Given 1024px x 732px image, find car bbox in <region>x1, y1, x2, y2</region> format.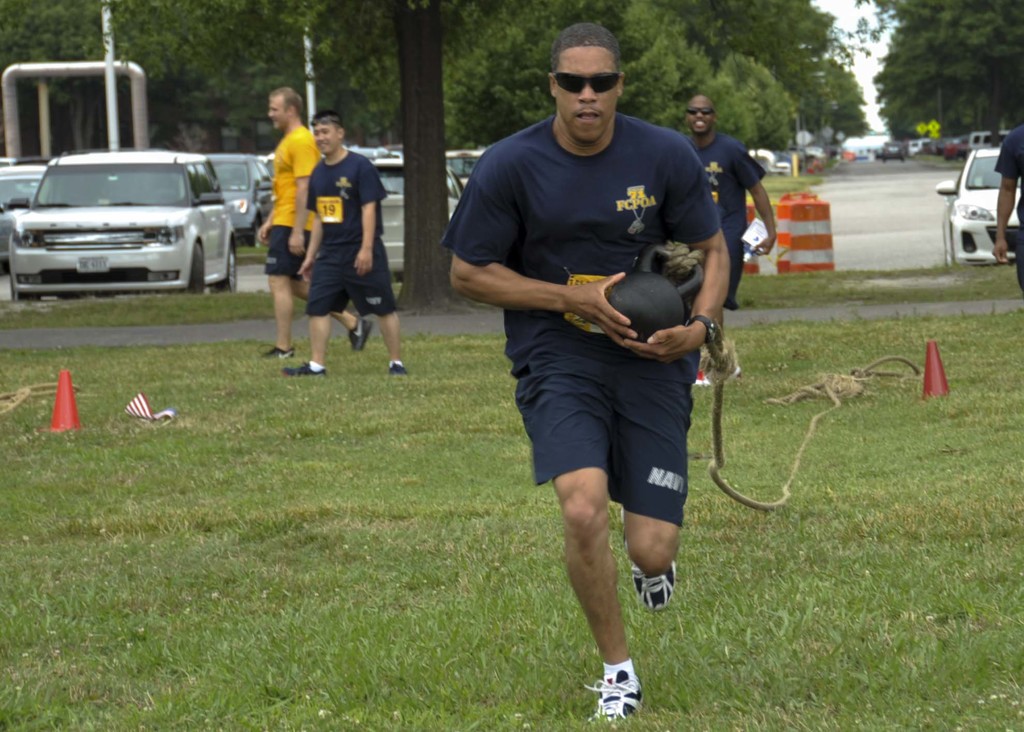
<region>939, 149, 1018, 268</region>.
